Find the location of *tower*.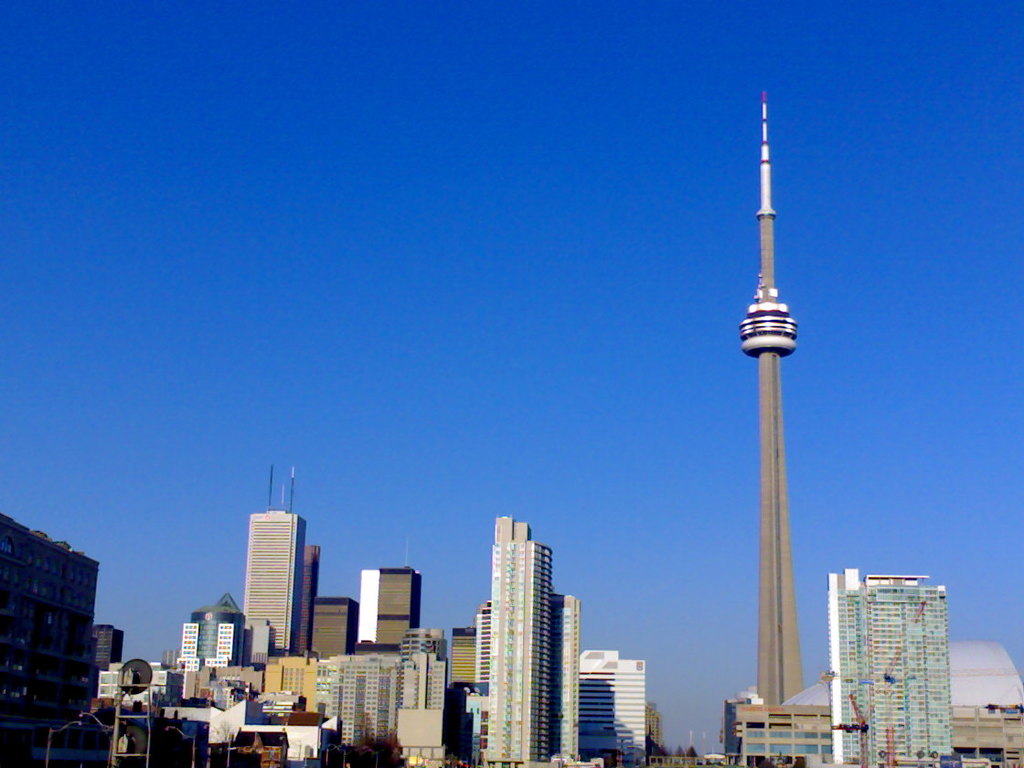
Location: 262, 652, 323, 731.
